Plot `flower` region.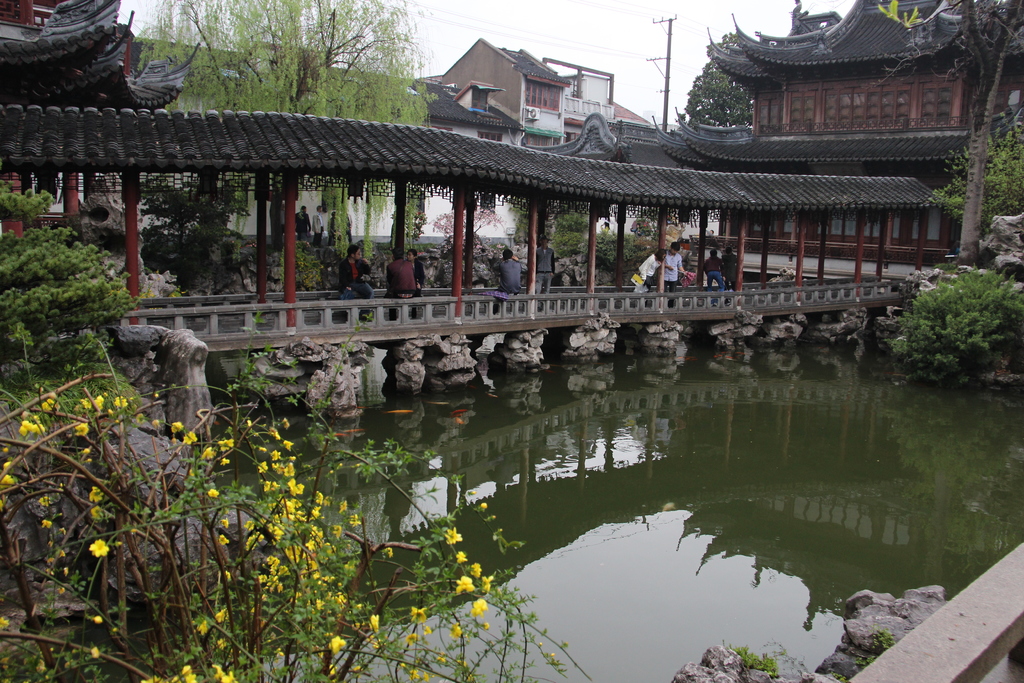
Plotted at [470,597,490,619].
